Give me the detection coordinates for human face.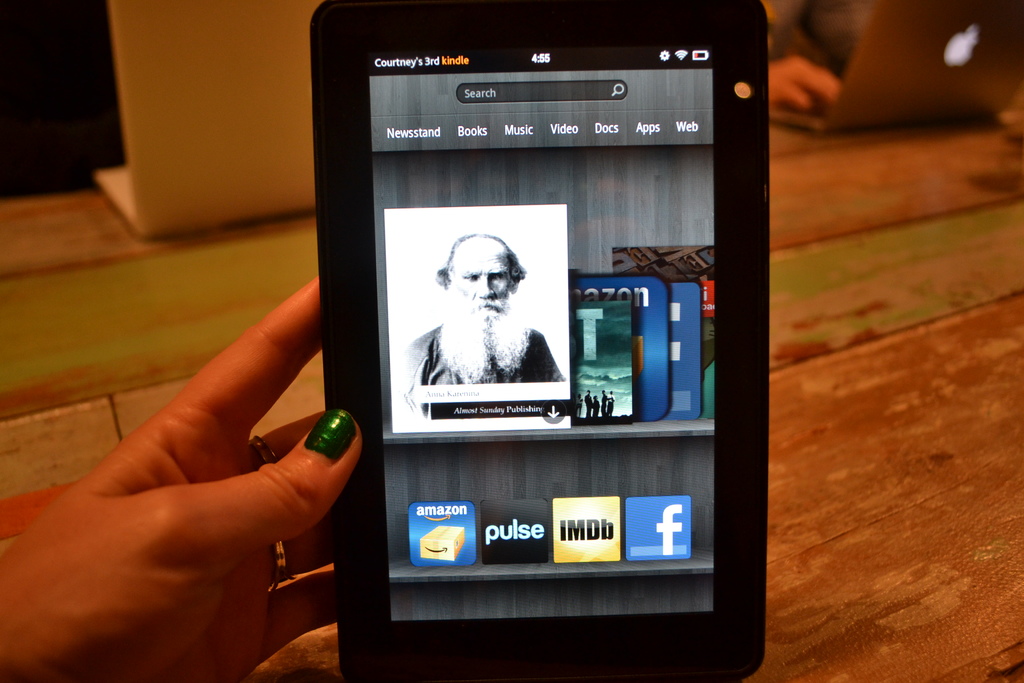
box=[444, 241, 516, 366].
